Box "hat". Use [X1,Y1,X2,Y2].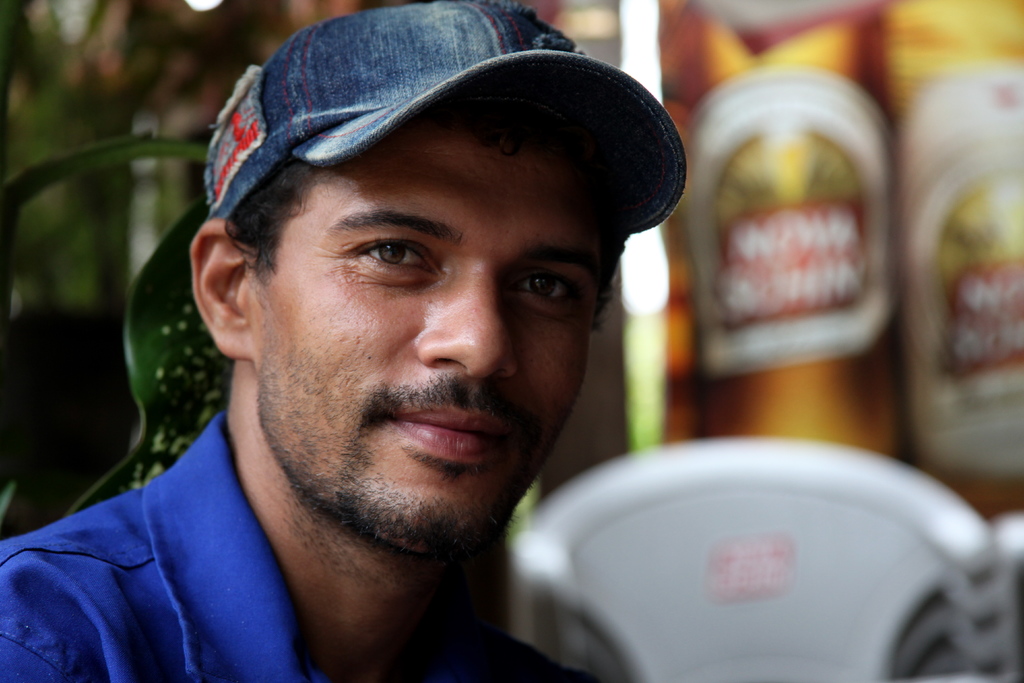
[207,0,688,225].
